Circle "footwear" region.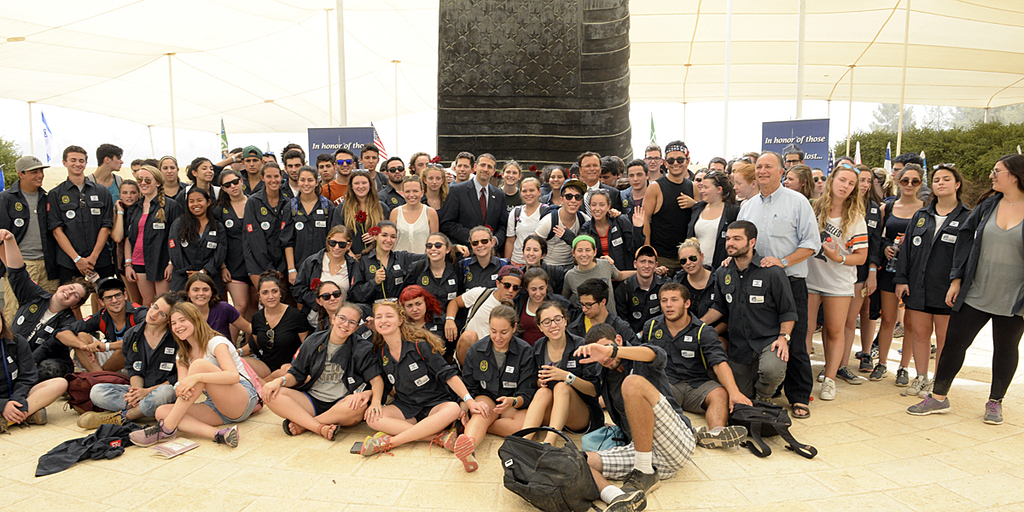
Region: left=906, top=375, right=928, bottom=395.
